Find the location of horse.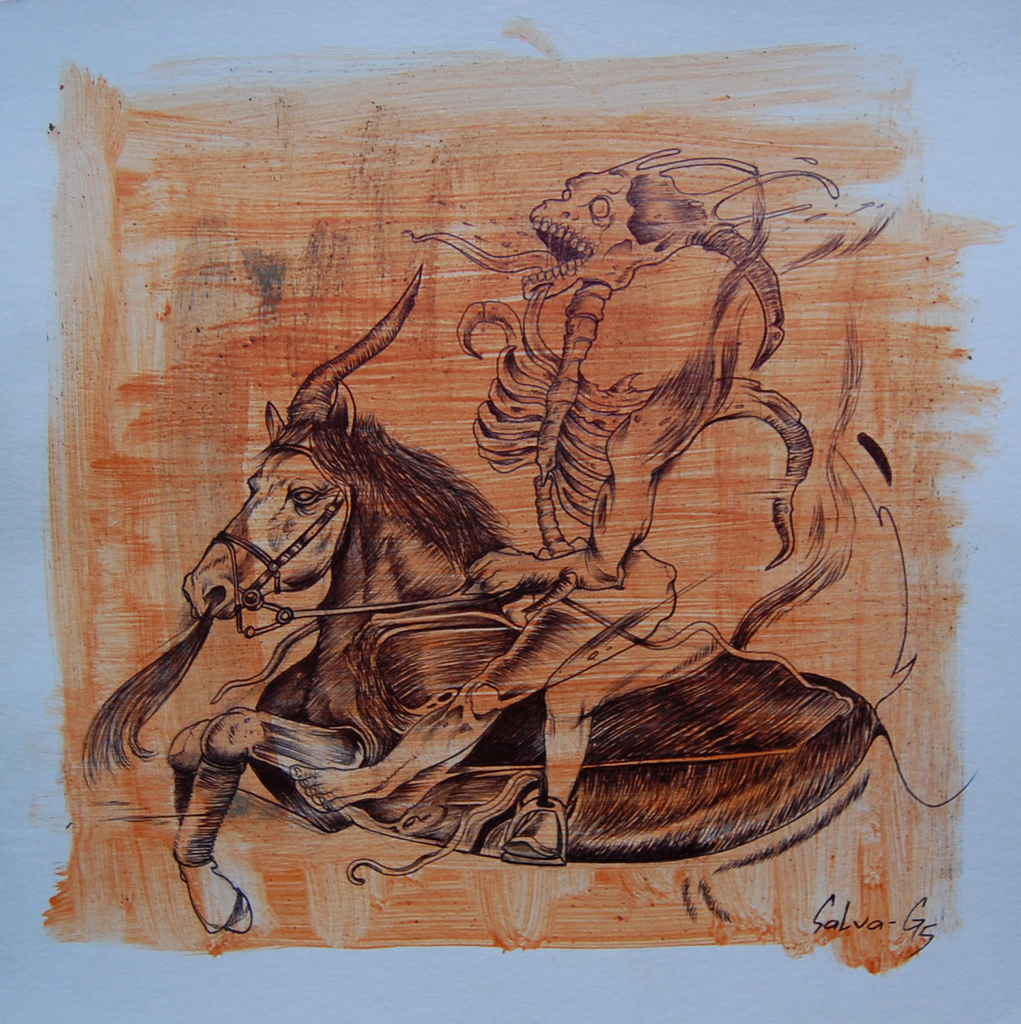
Location: detection(180, 379, 978, 939).
